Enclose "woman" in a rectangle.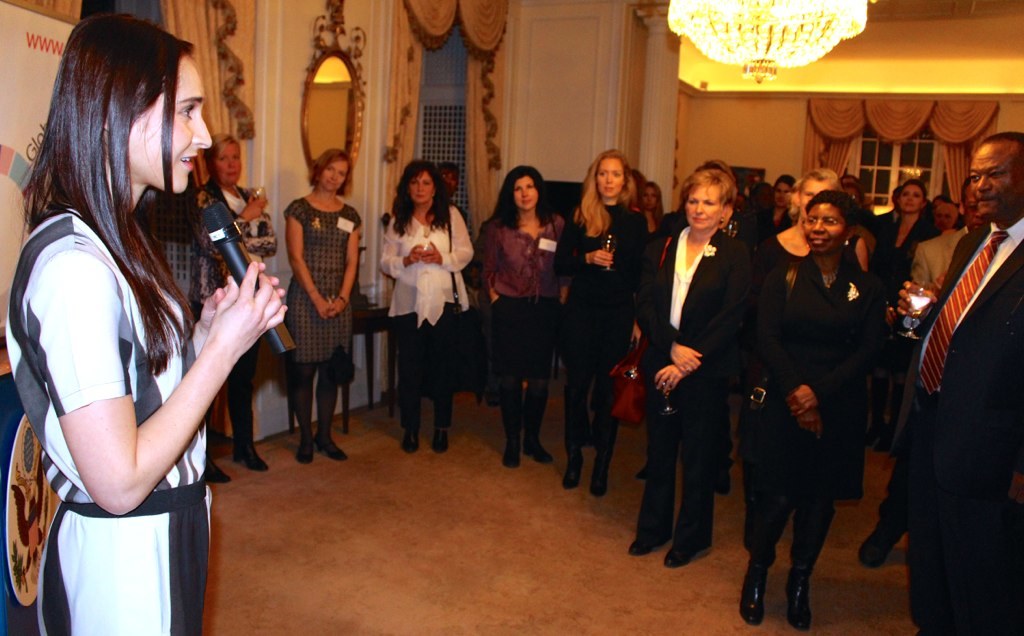
{"x1": 631, "y1": 170, "x2": 759, "y2": 567}.
